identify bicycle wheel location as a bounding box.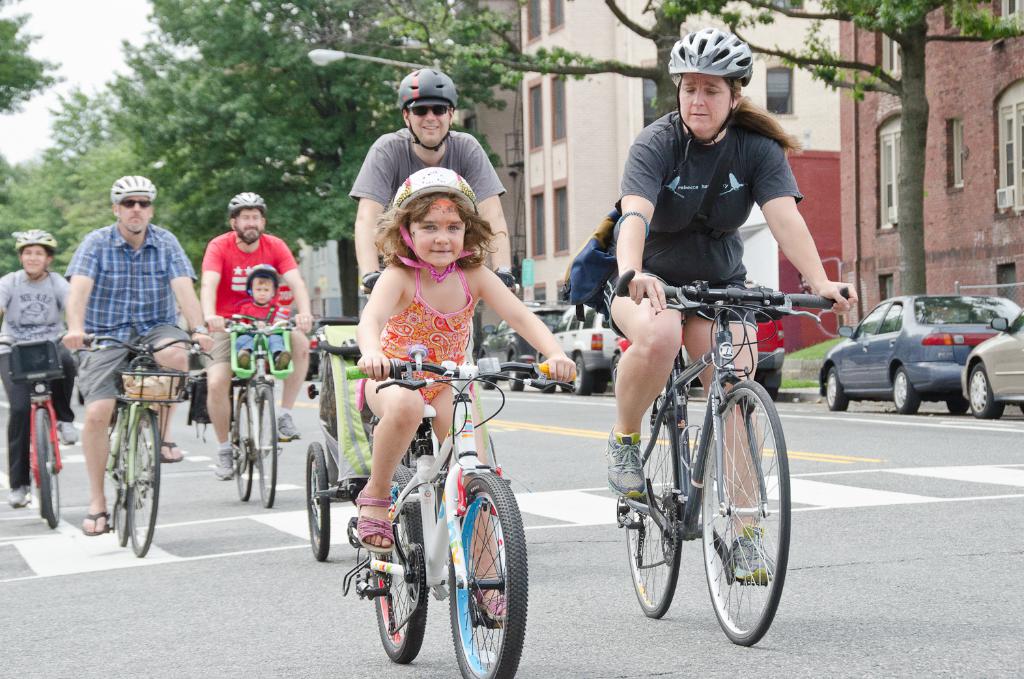
<box>623,387,684,621</box>.
